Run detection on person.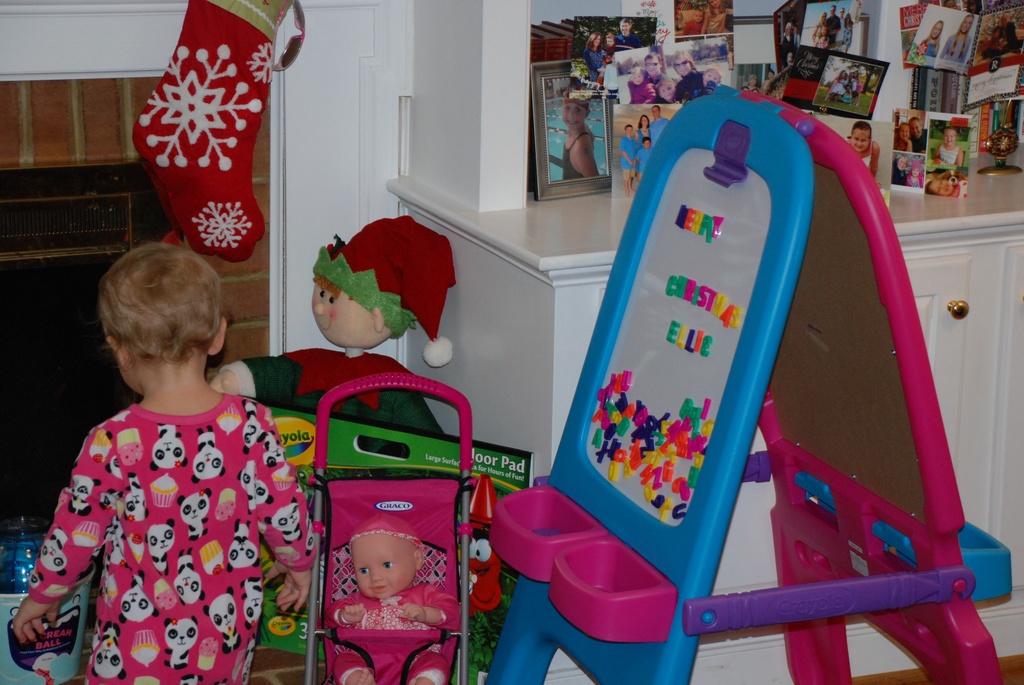
Result: left=925, top=177, right=967, bottom=195.
